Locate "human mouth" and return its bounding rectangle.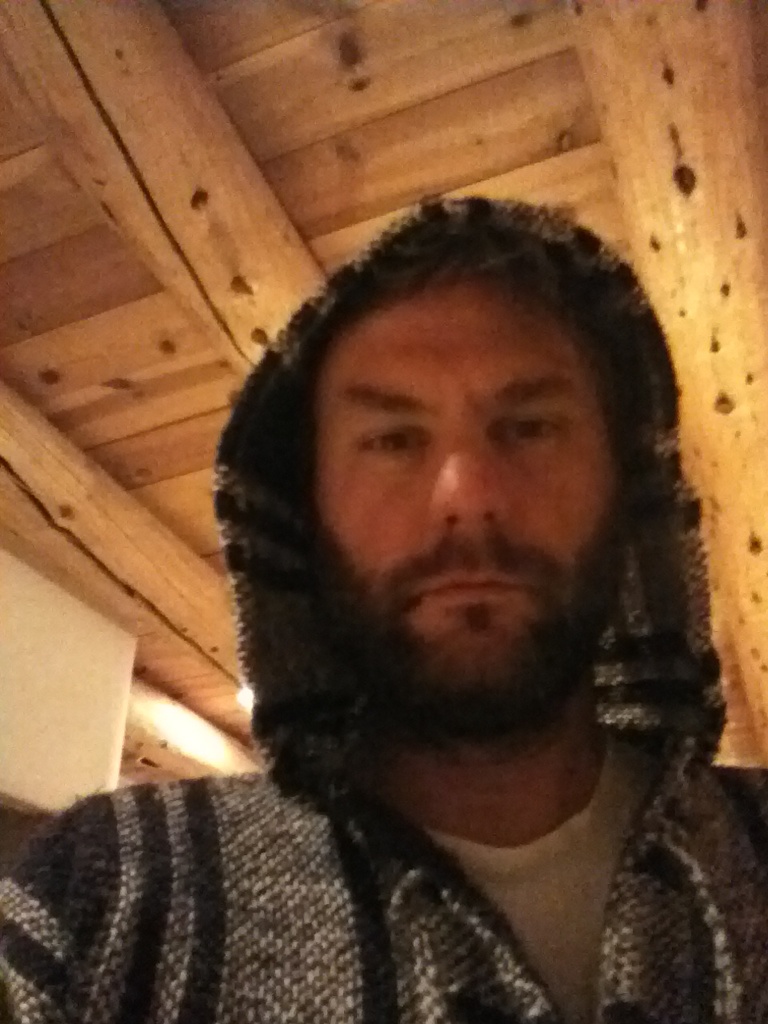
left=412, top=573, right=532, bottom=604.
